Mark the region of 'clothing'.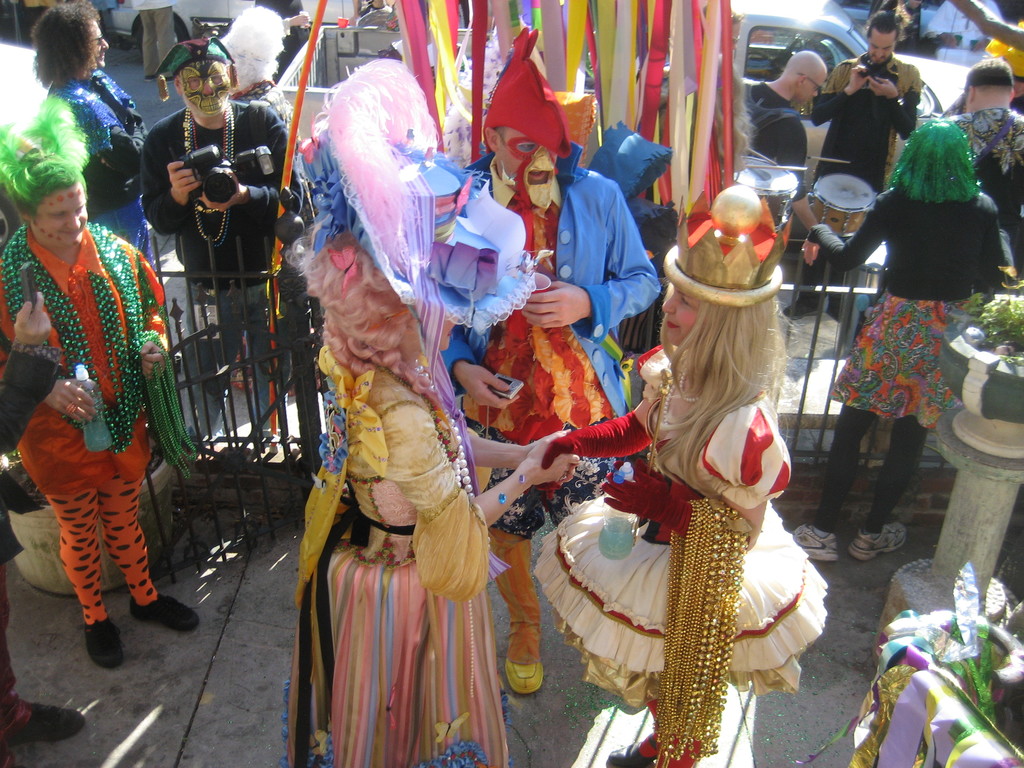
Region: [252,0,304,69].
